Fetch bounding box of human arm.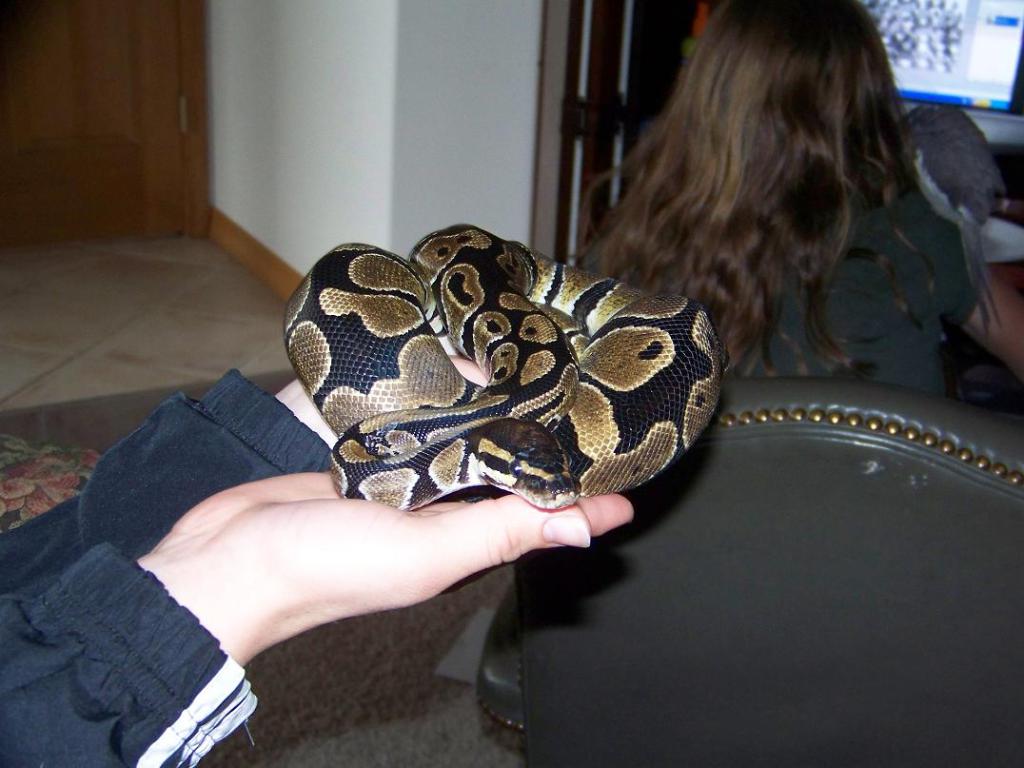
Bbox: BBox(108, 437, 580, 696).
